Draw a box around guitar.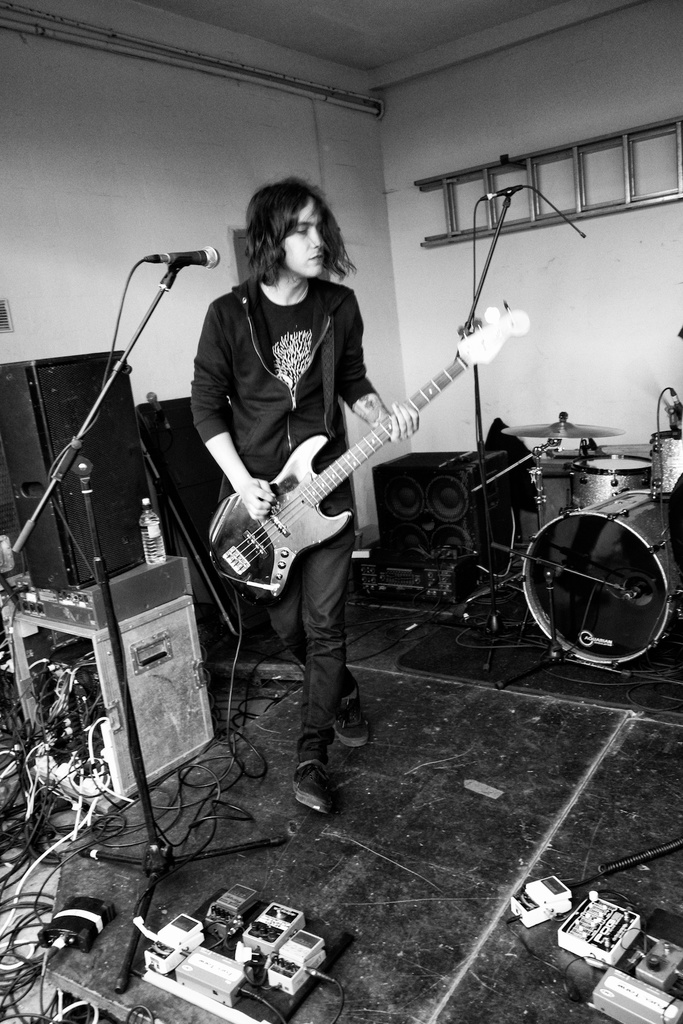
(202,302,526,598).
